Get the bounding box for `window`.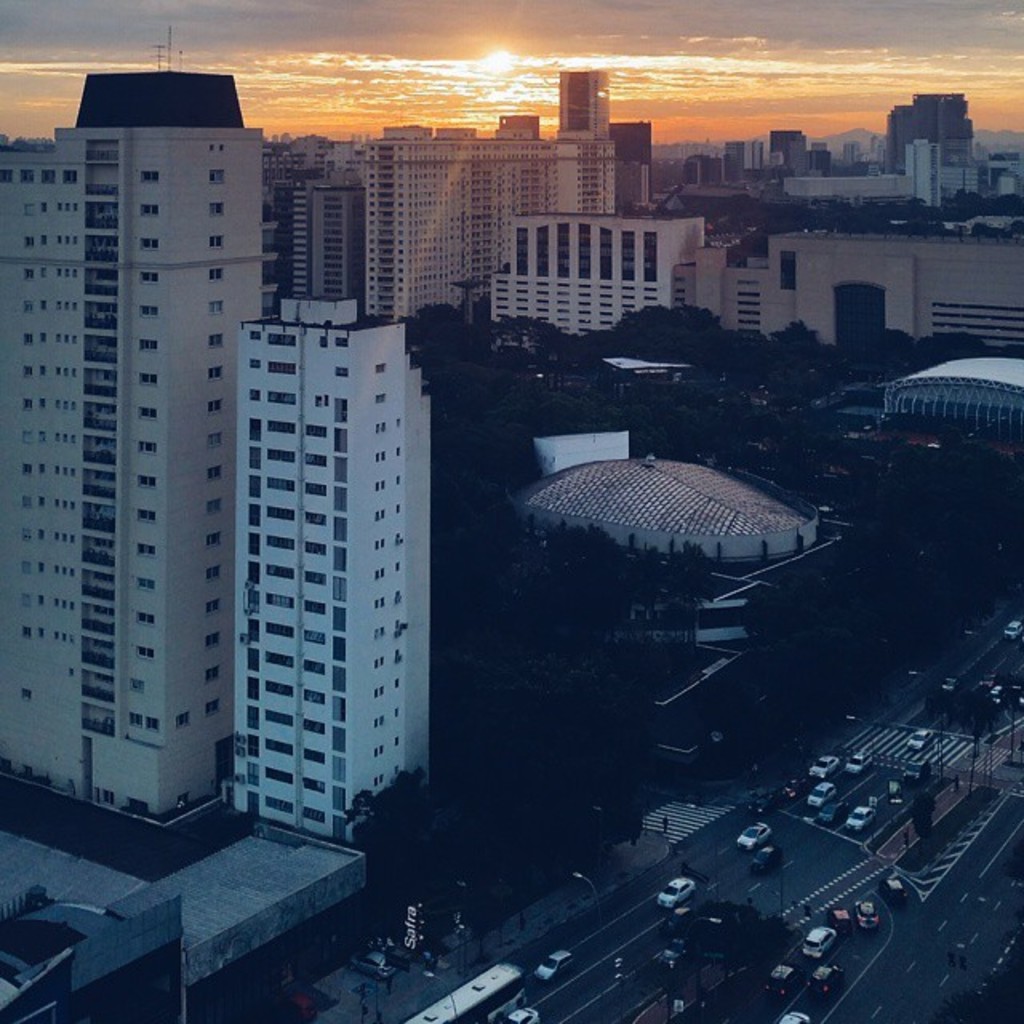
[134,509,155,525].
